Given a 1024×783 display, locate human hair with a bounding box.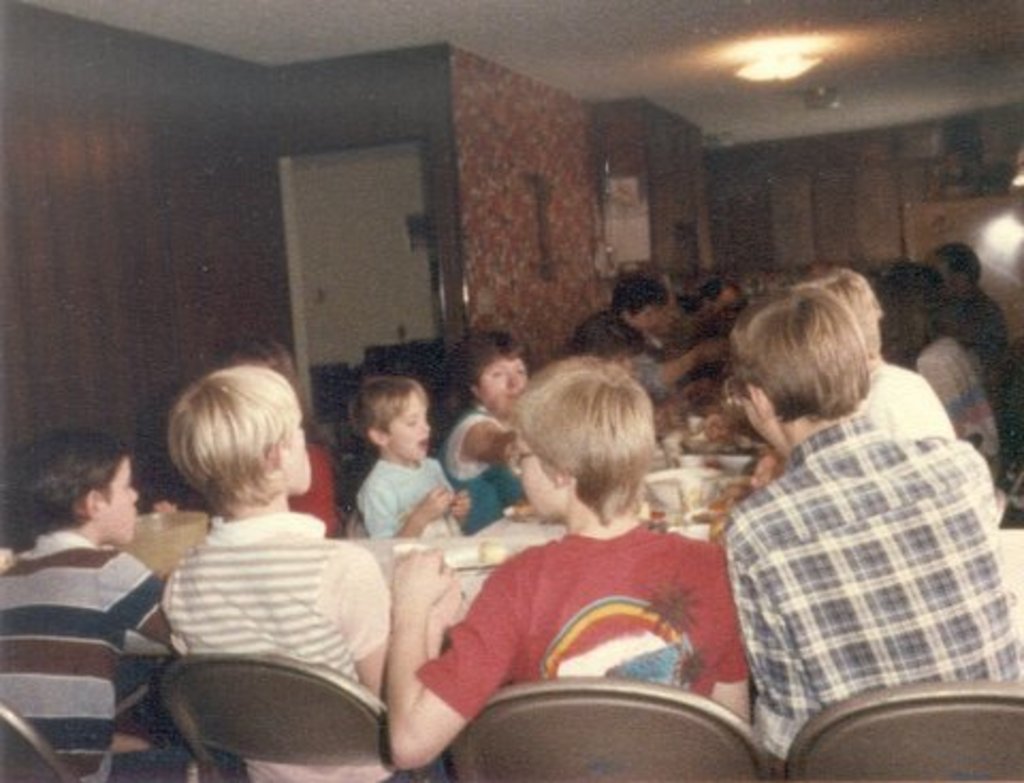
Located: bbox=[350, 371, 433, 452].
